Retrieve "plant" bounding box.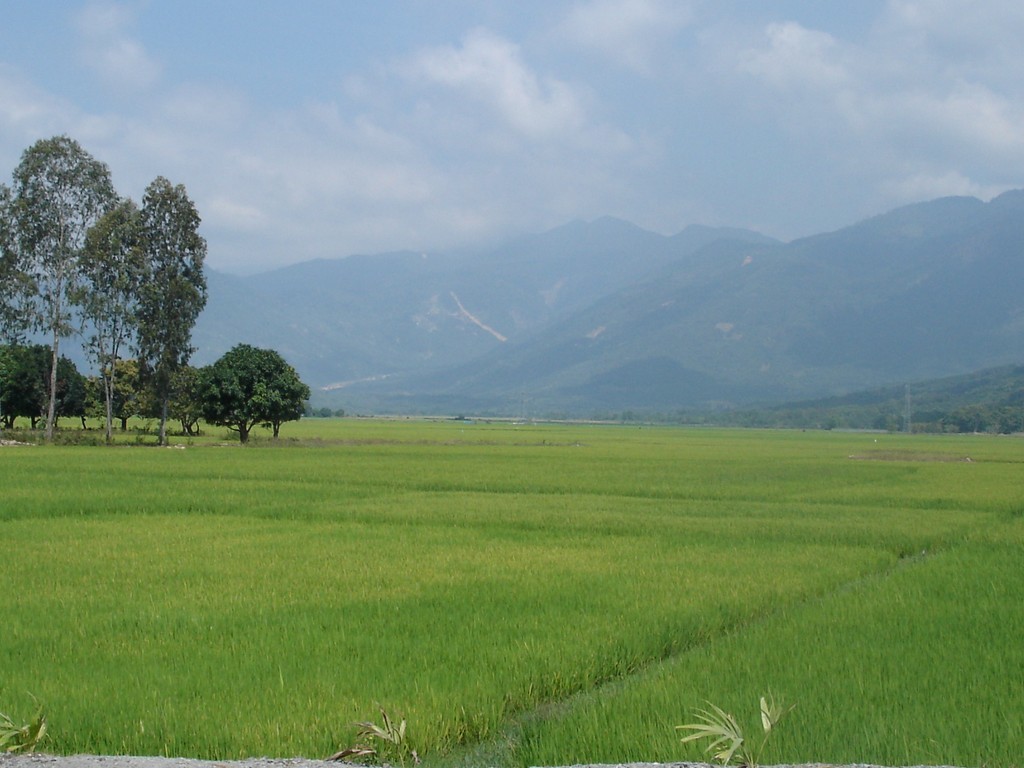
Bounding box: (0, 685, 52, 761).
